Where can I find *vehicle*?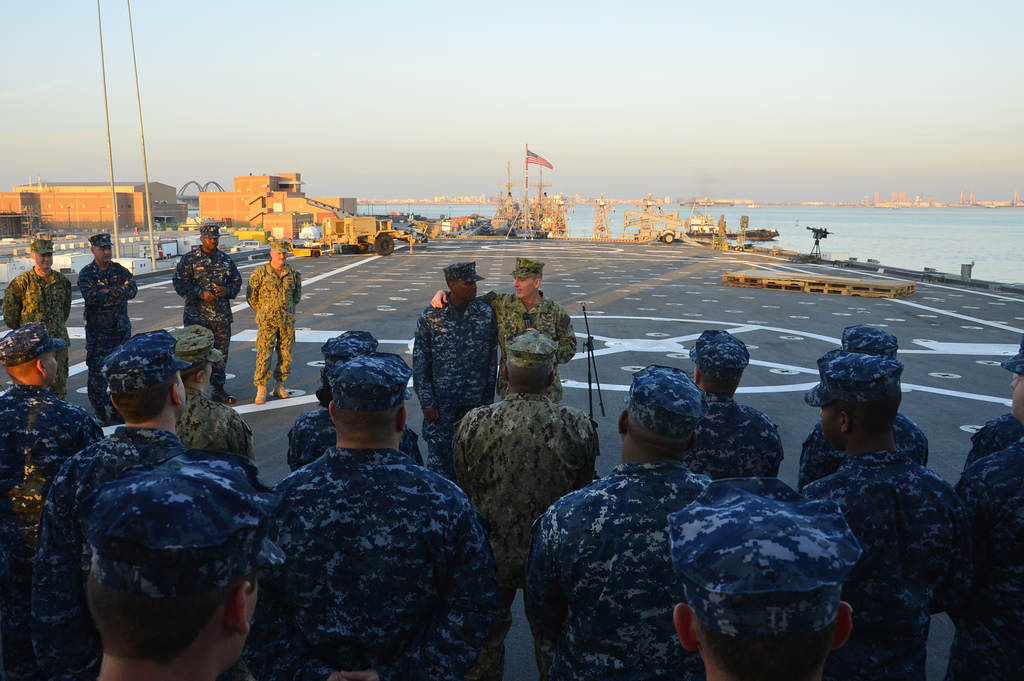
You can find it at box=[489, 188, 513, 234].
